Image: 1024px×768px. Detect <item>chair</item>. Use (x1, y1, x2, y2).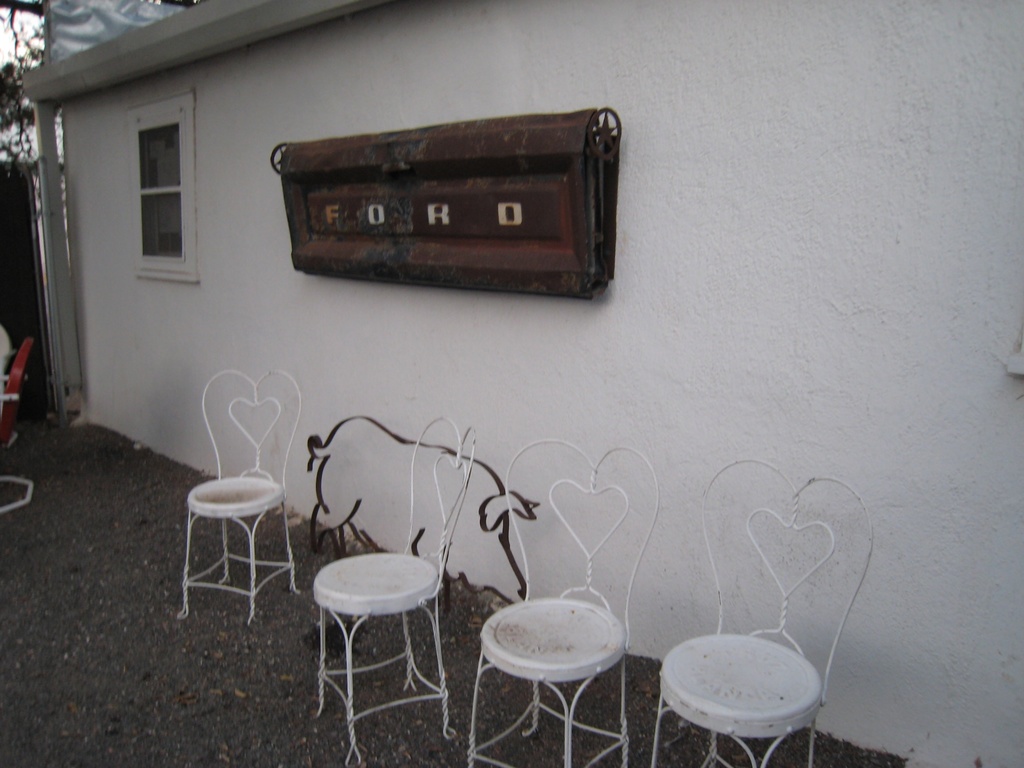
(316, 413, 488, 762).
